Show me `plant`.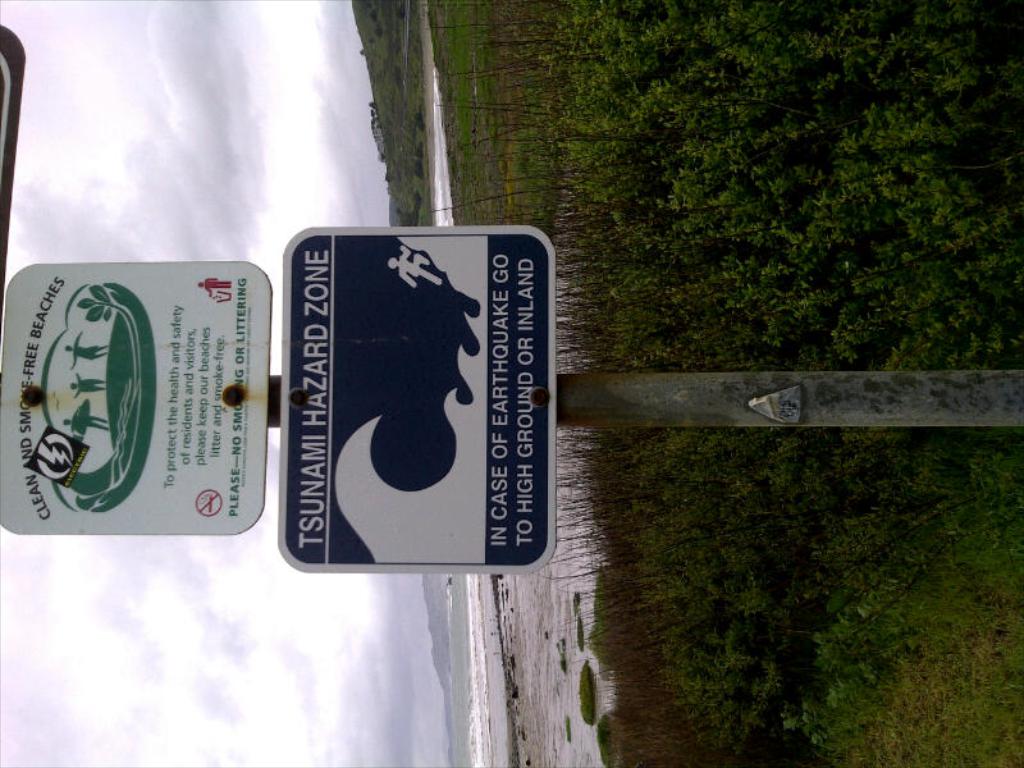
`plant` is here: region(408, 114, 429, 132).
